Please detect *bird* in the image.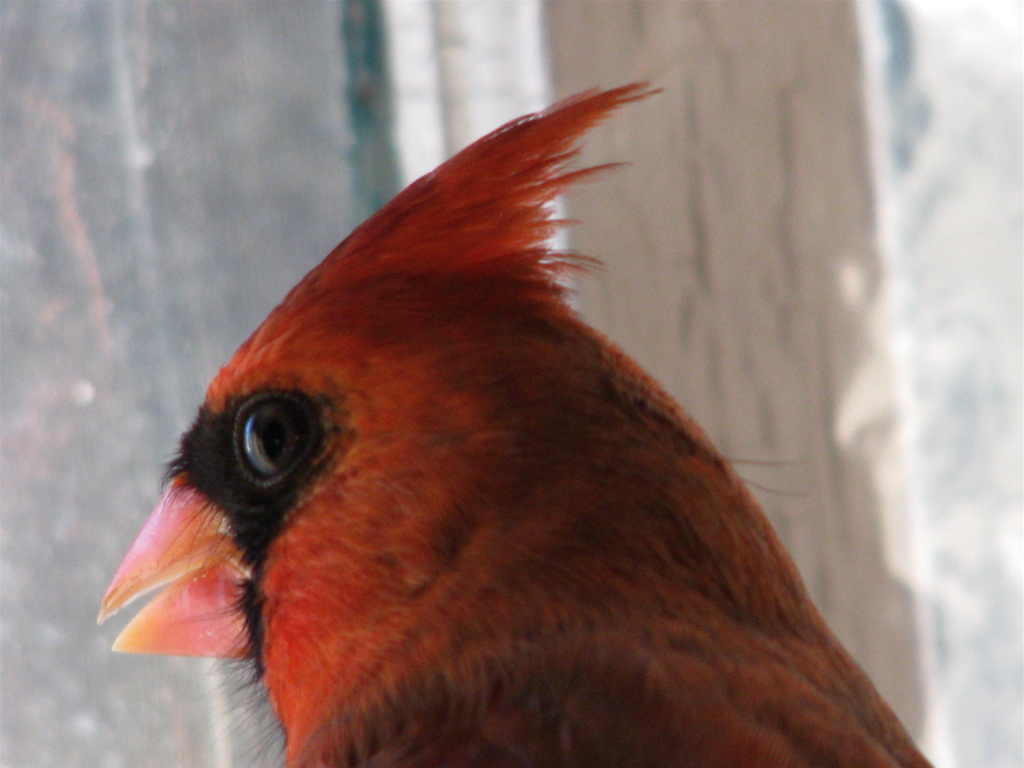
box(119, 90, 954, 740).
